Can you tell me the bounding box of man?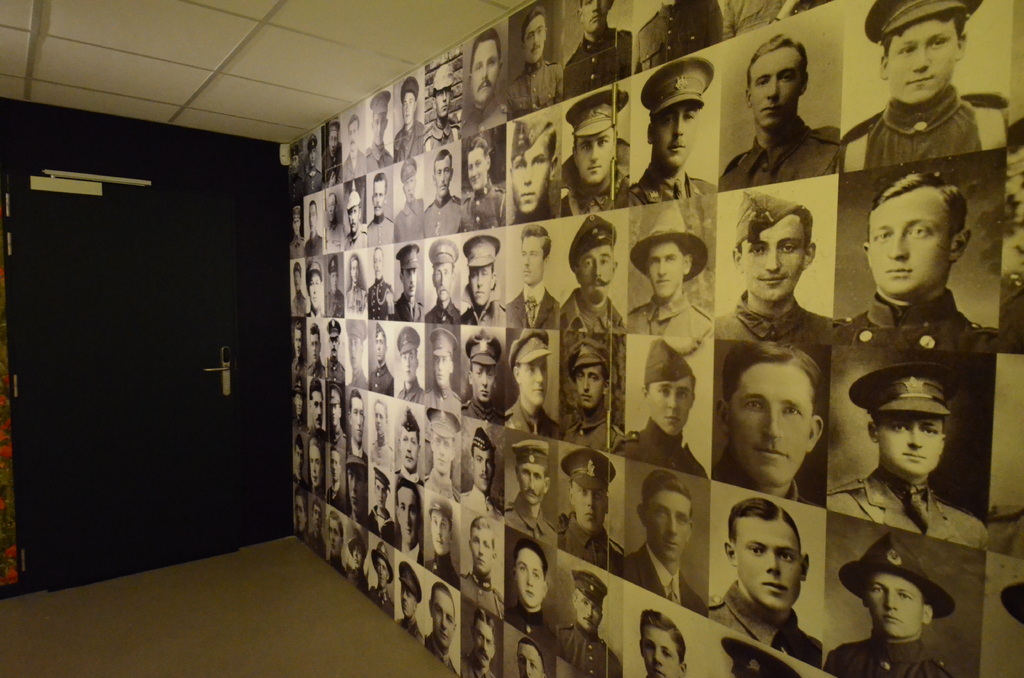
307/330/325/378.
